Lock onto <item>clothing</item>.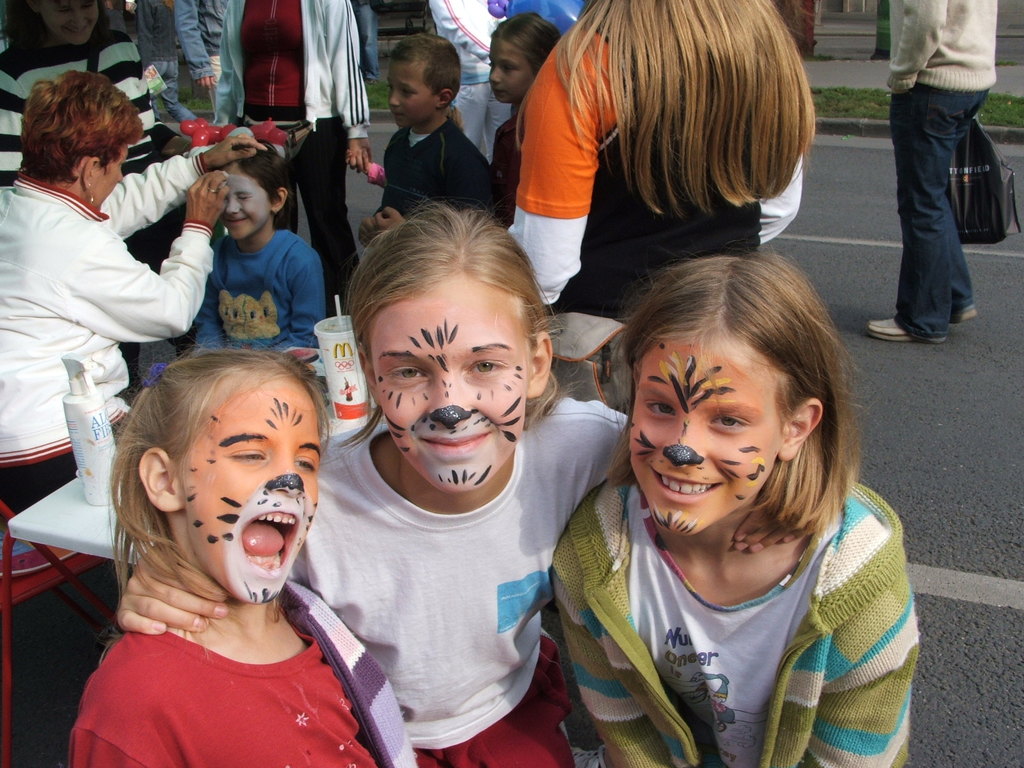
Locked: (893, 0, 1000, 344).
